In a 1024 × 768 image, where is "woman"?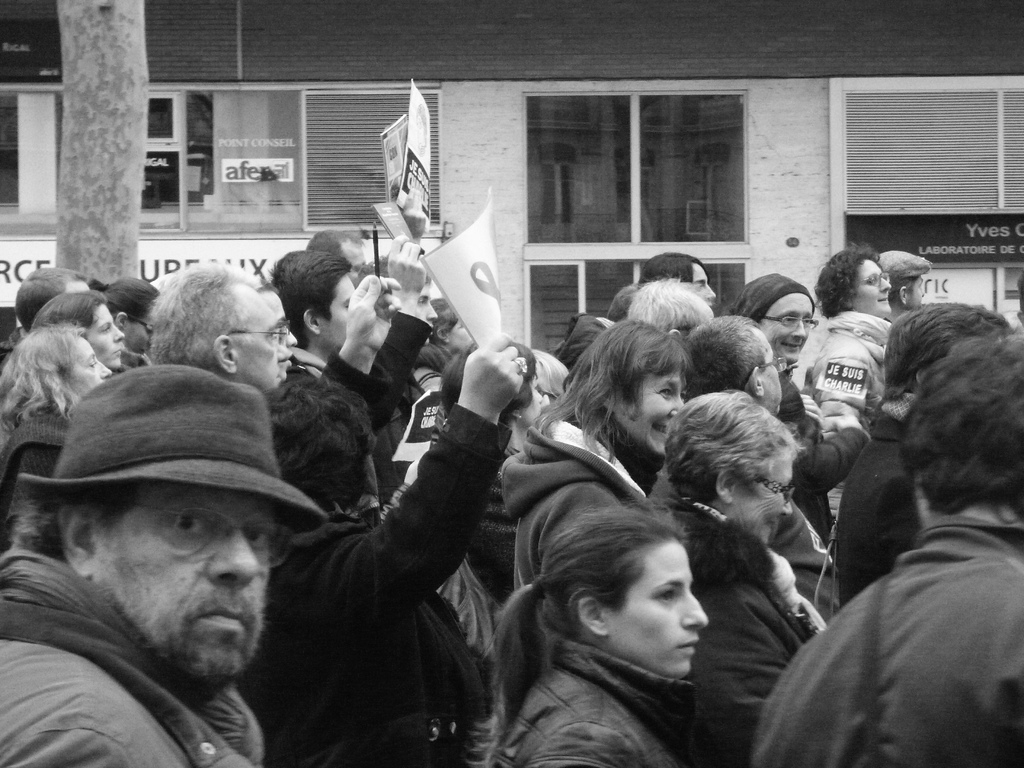
{"x1": 266, "y1": 328, "x2": 533, "y2": 767}.
